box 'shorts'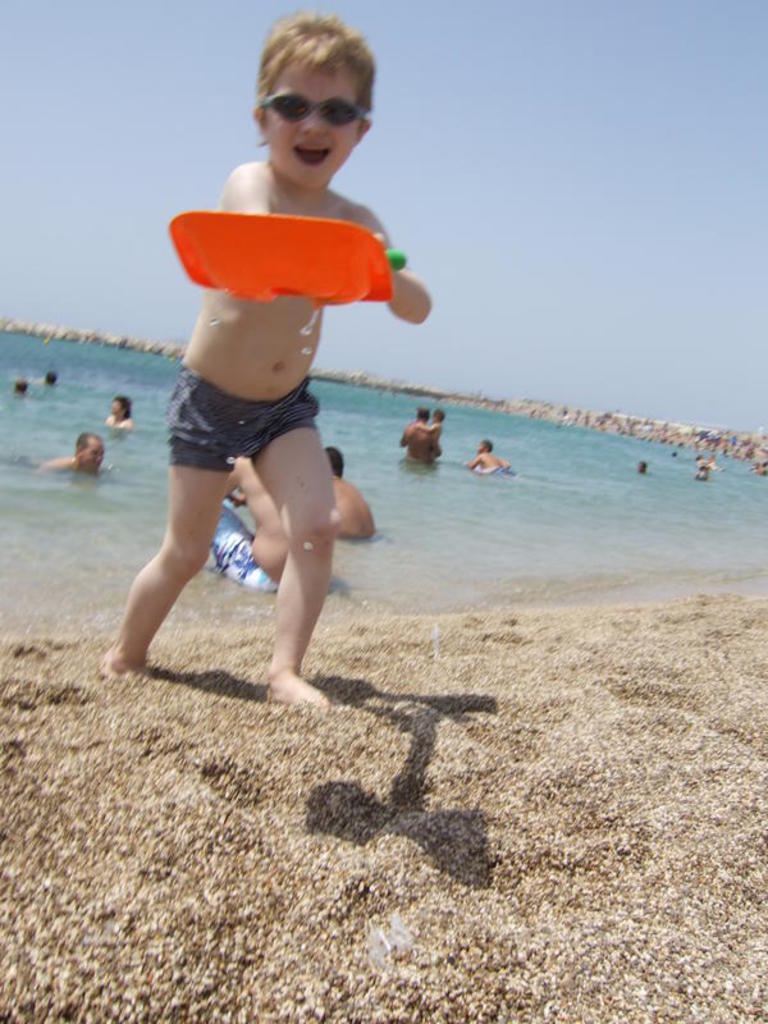
[left=164, top=365, right=320, bottom=471]
